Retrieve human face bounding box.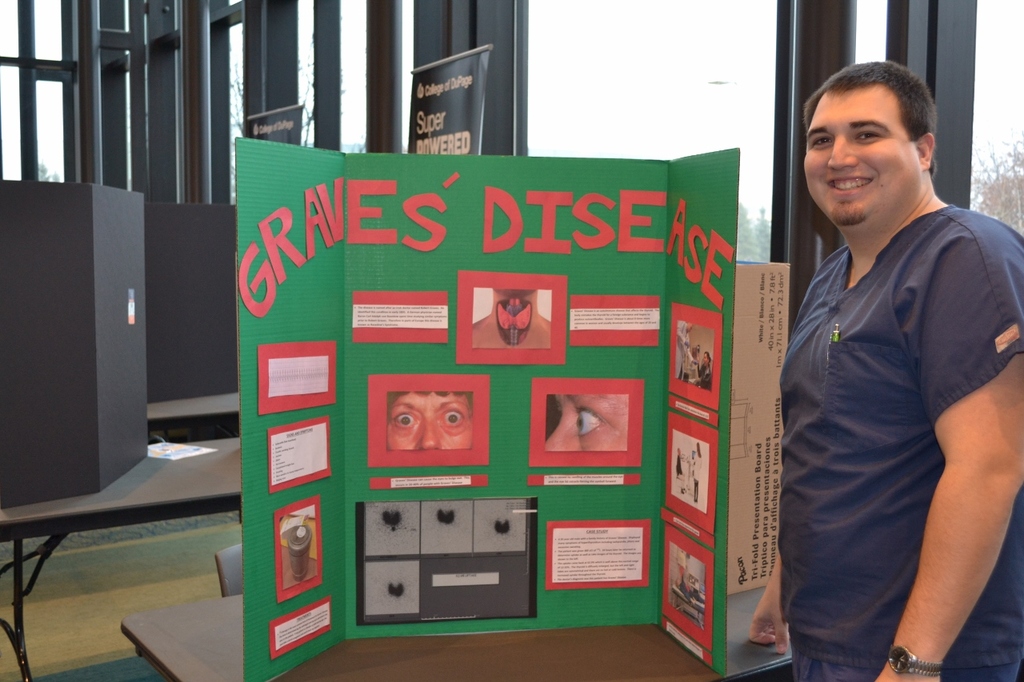
Bounding box: (x1=546, y1=397, x2=633, y2=454).
